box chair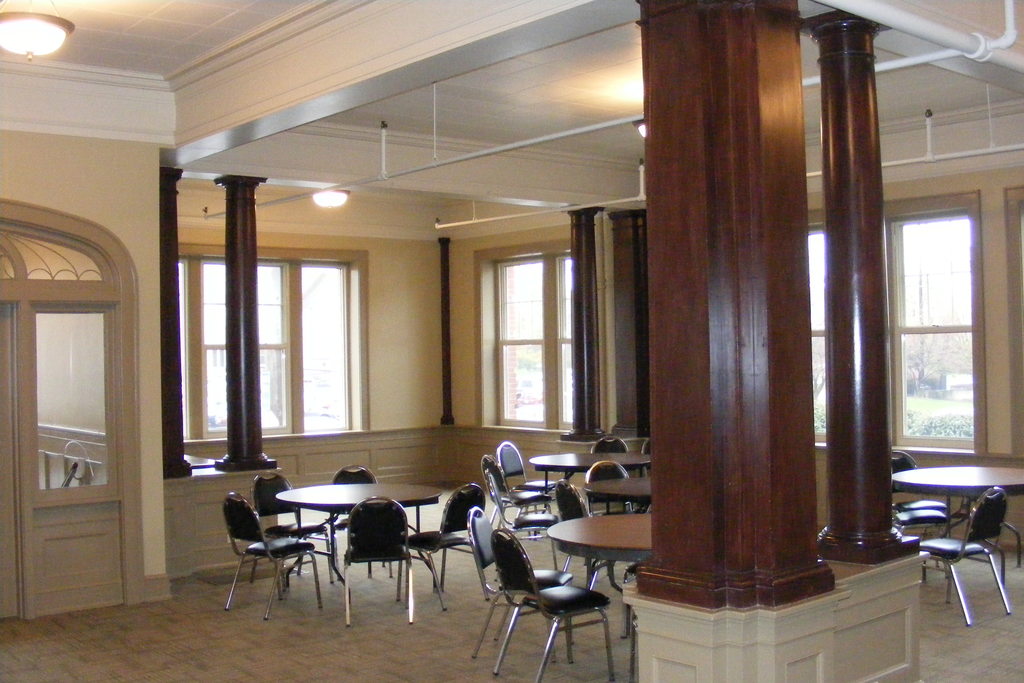
rect(888, 497, 946, 536)
